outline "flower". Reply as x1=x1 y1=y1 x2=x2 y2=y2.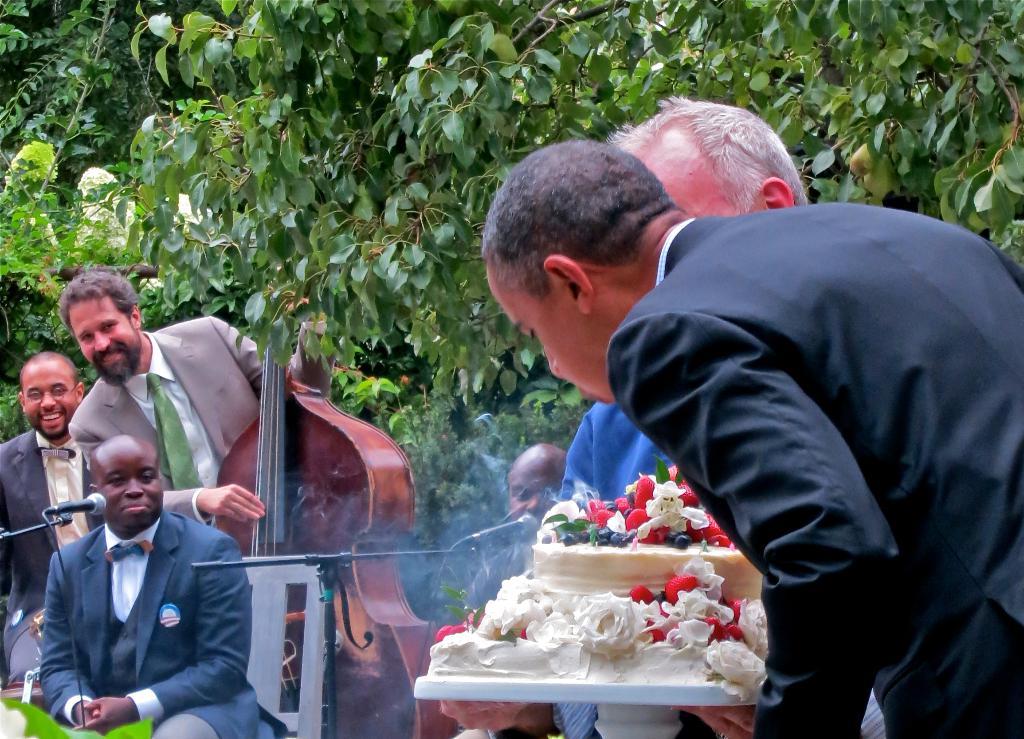
x1=570 y1=590 x2=651 y2=656.
